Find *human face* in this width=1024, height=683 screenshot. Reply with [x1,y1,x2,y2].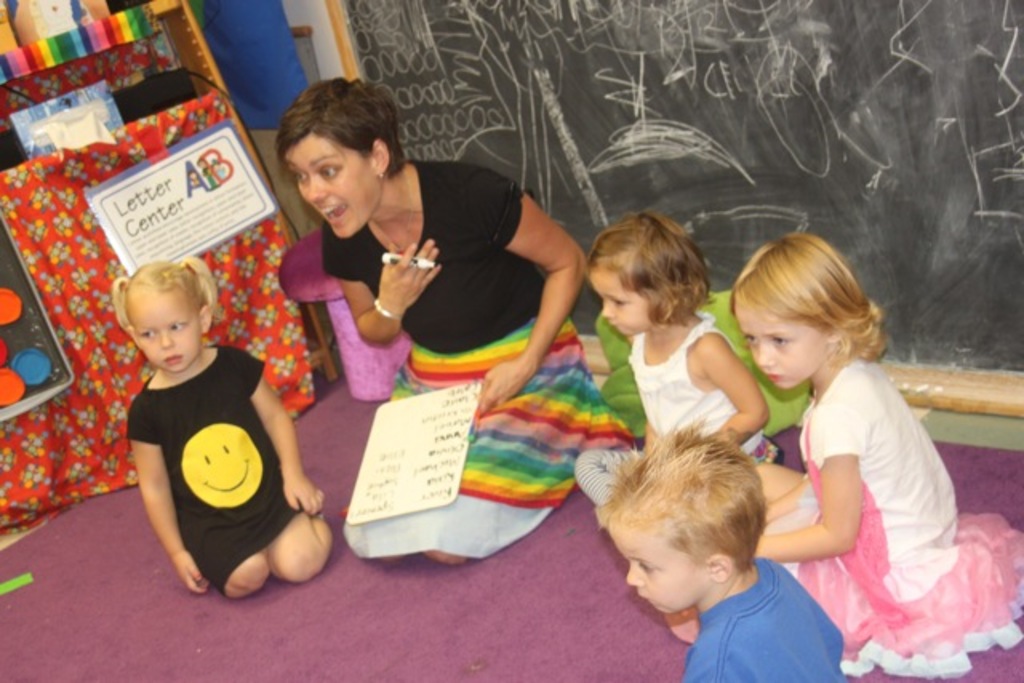
[734,294,834,384].
